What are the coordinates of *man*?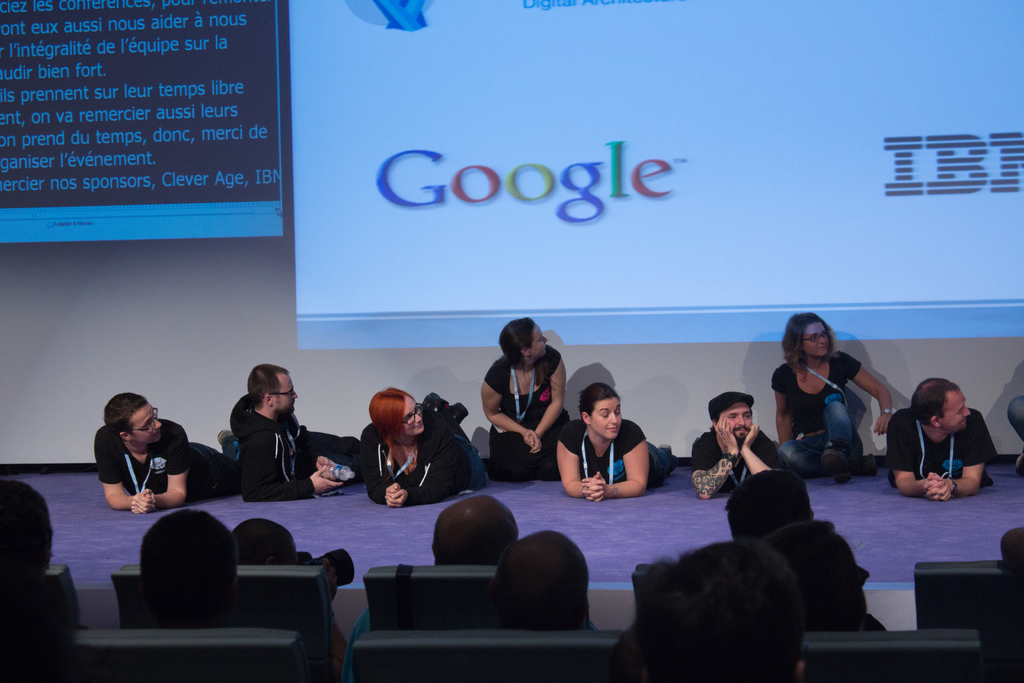
pyautogui.locateOnScreen(892, 386, 1008, 513).
